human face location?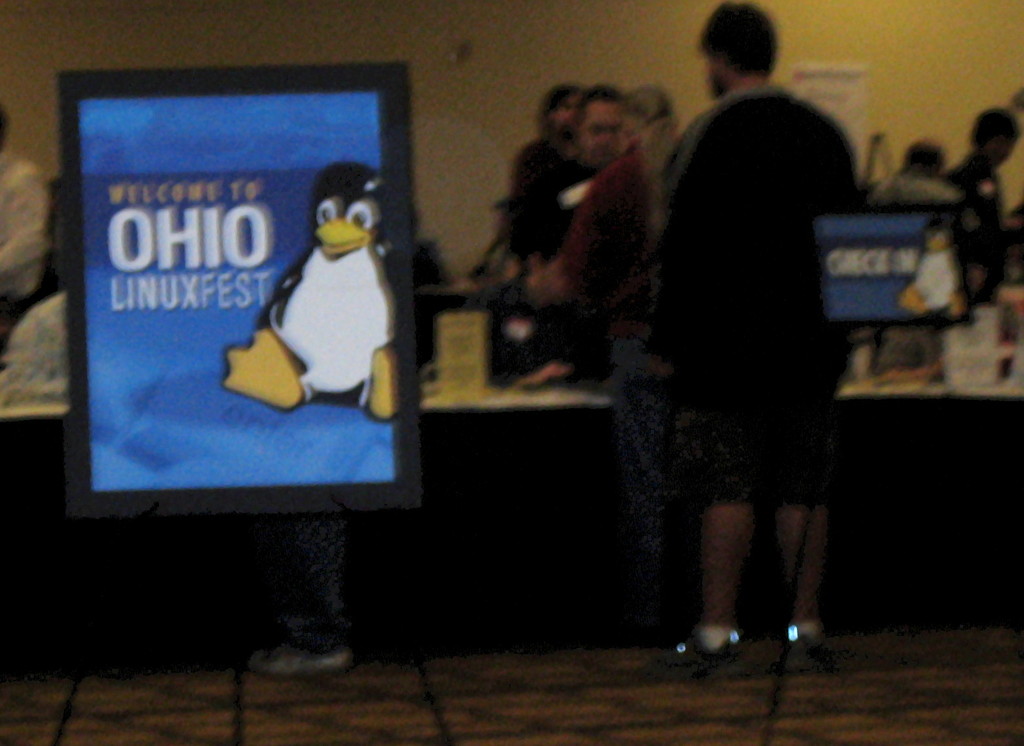
549, 103, 572, 137
